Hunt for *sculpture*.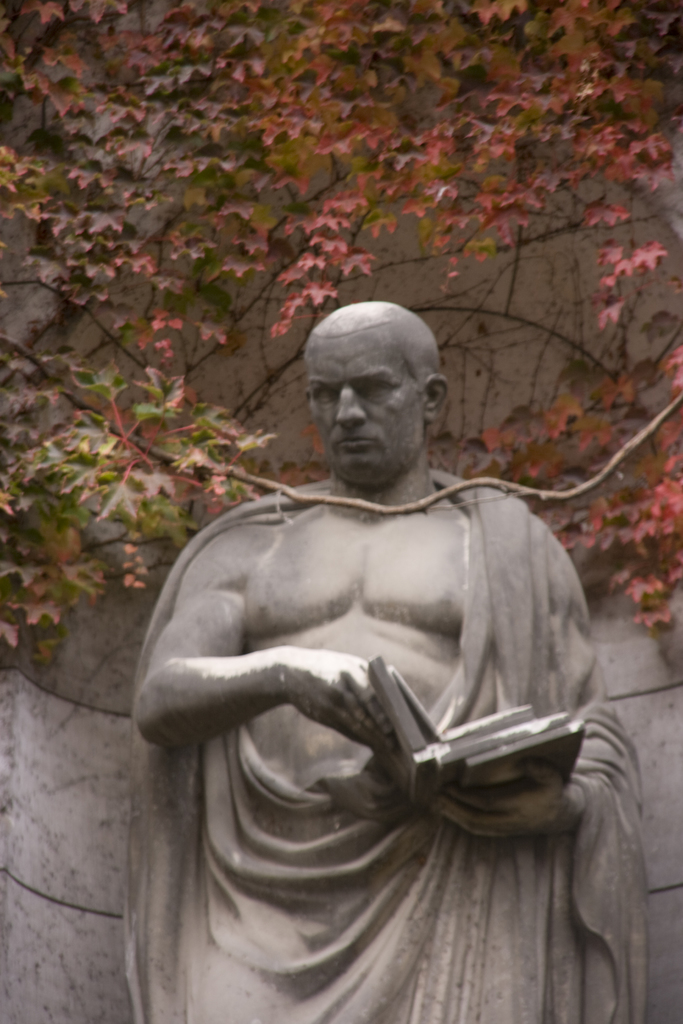
Hunted down at bbox(110, 259, 627, 1023).
